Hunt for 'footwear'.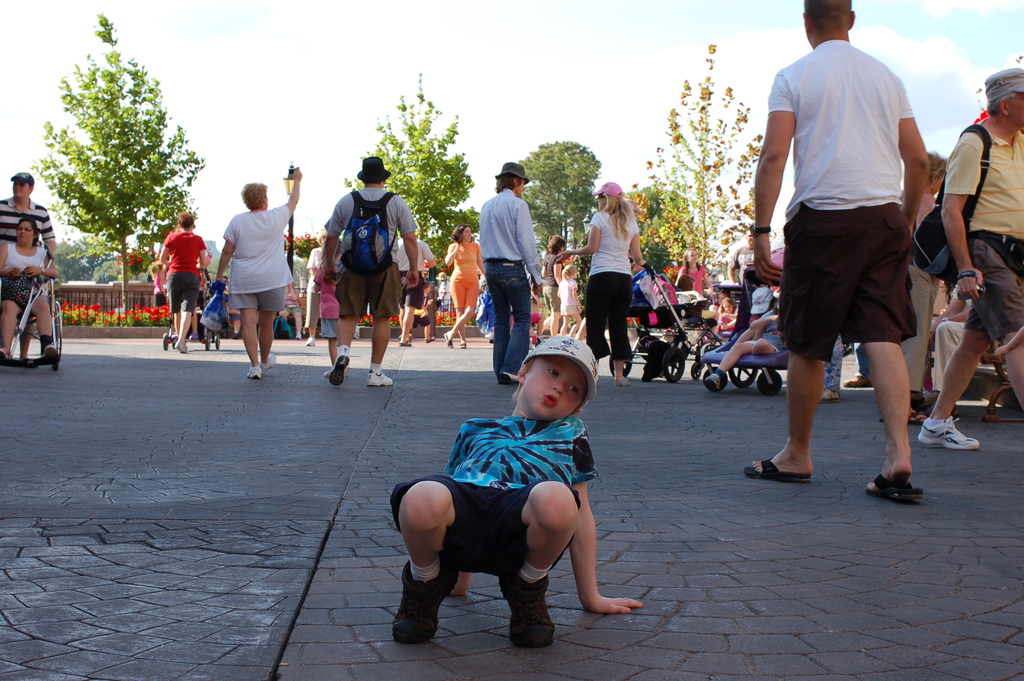
Hunted down at pyautogui.locateOnScreen(231, 332, 242, 340).
